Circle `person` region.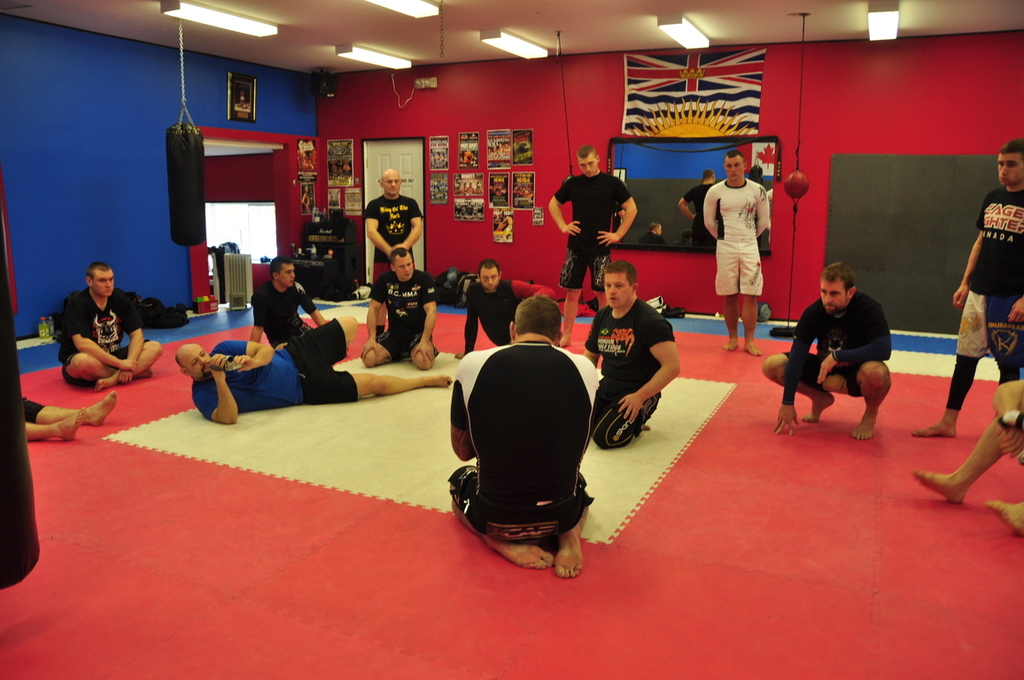
Region: <bbox>780, 260, 898, 453</bbox>.
